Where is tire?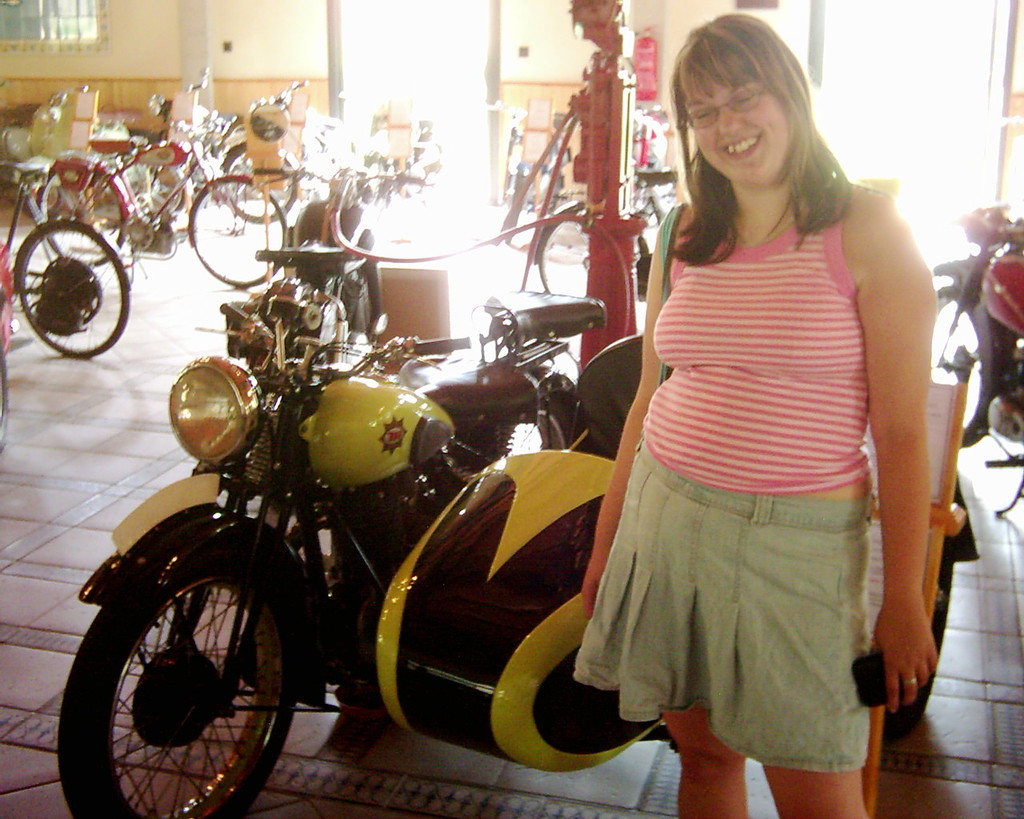
x1=60 y1=559 x2=304 y2=818.
